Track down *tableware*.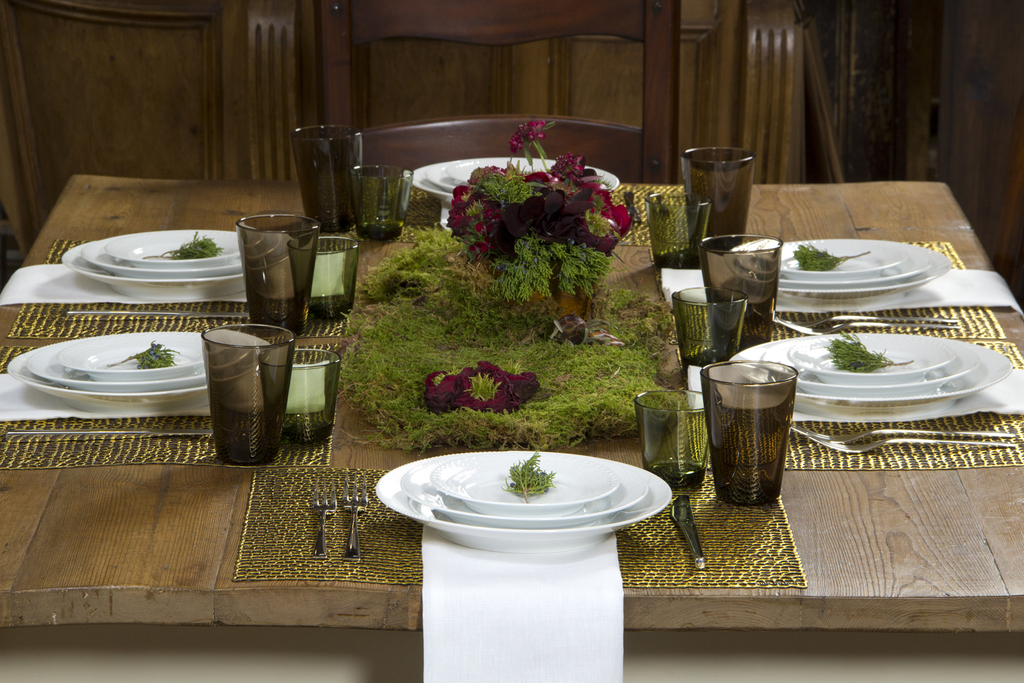
Tracked to BBox(777, 313, 954, 324).
